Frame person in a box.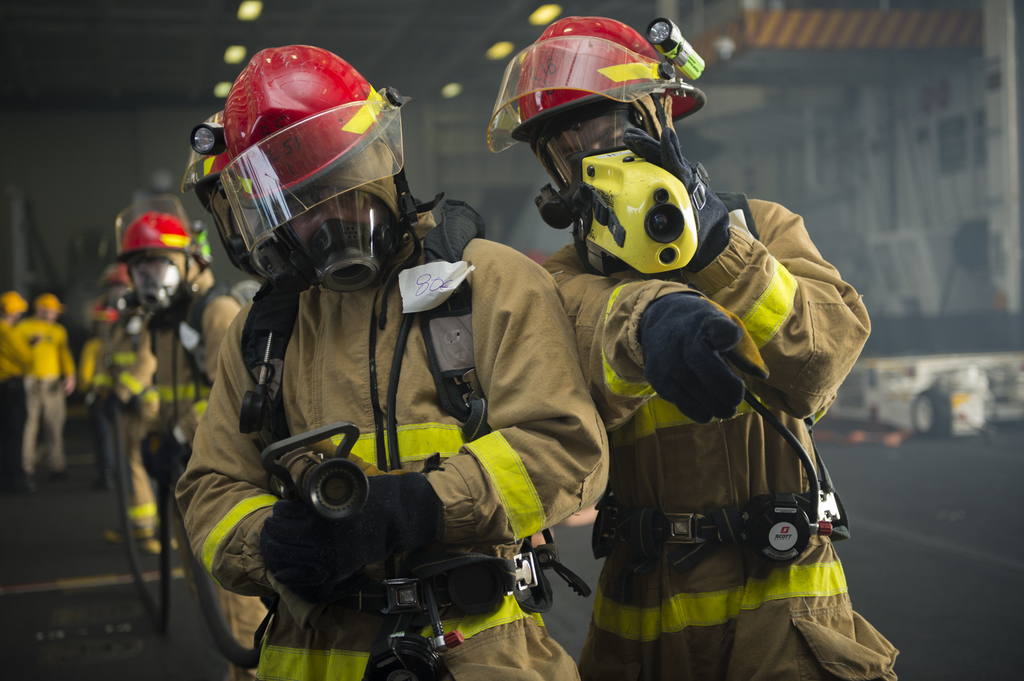
[x1=14, y1=287, x2=79, y2=486].
